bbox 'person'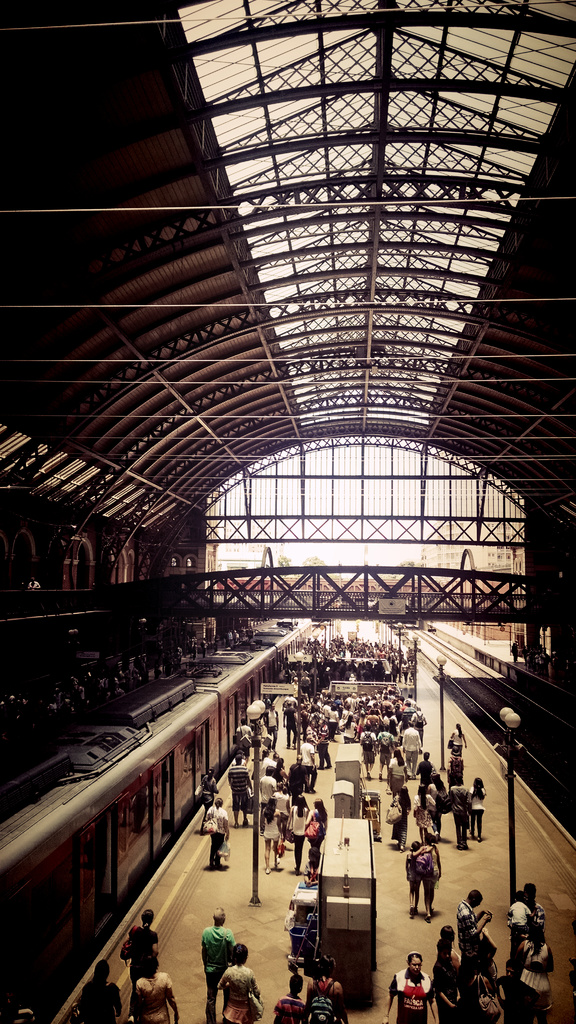
{"x1": 302, "y1": 846, "x2": 319, "y2": 886}
